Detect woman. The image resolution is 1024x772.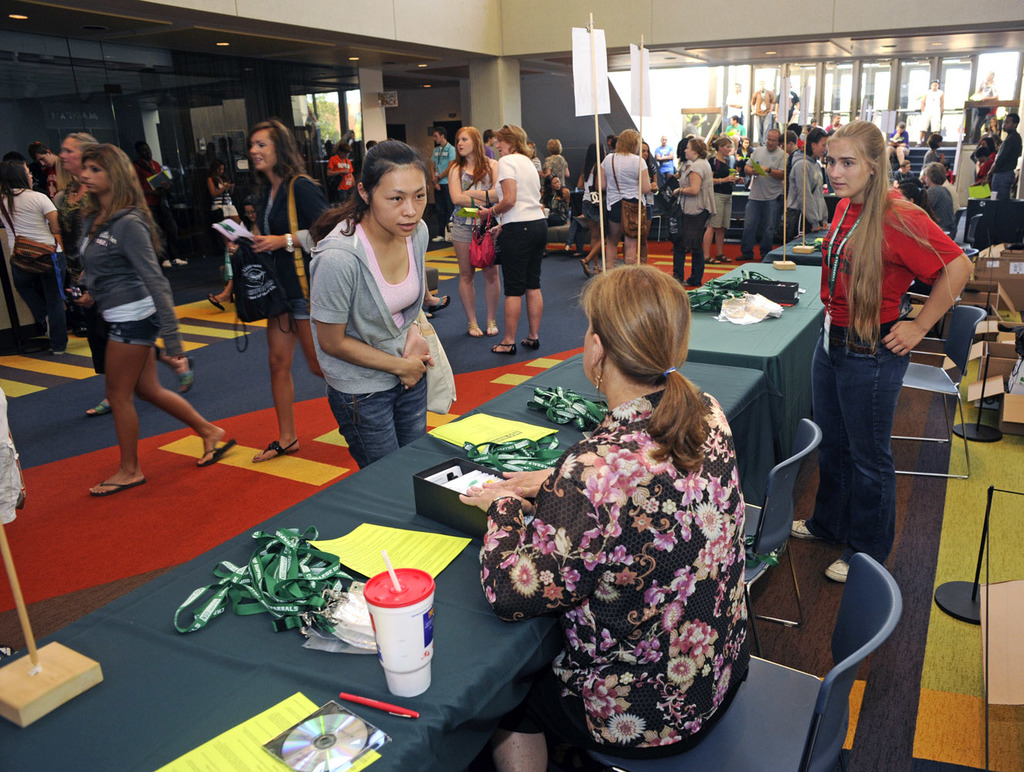
l=922, t=134, r=950, b=169.
